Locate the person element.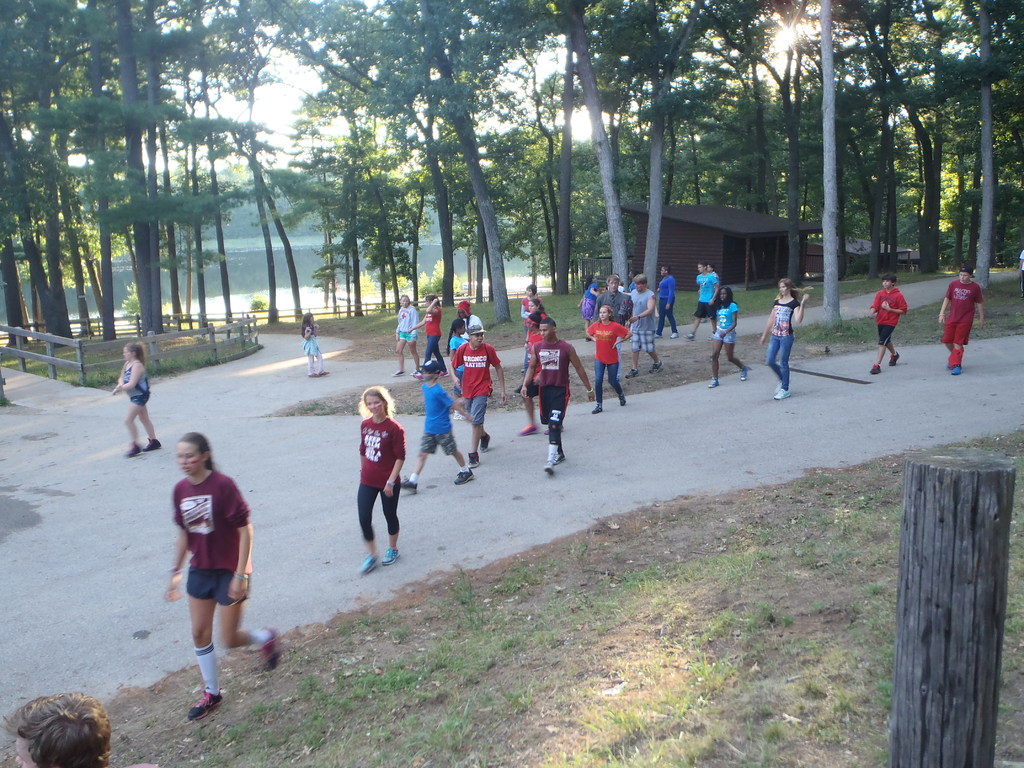
Element bbox: <region>516, 278, 556, 351</region>.
